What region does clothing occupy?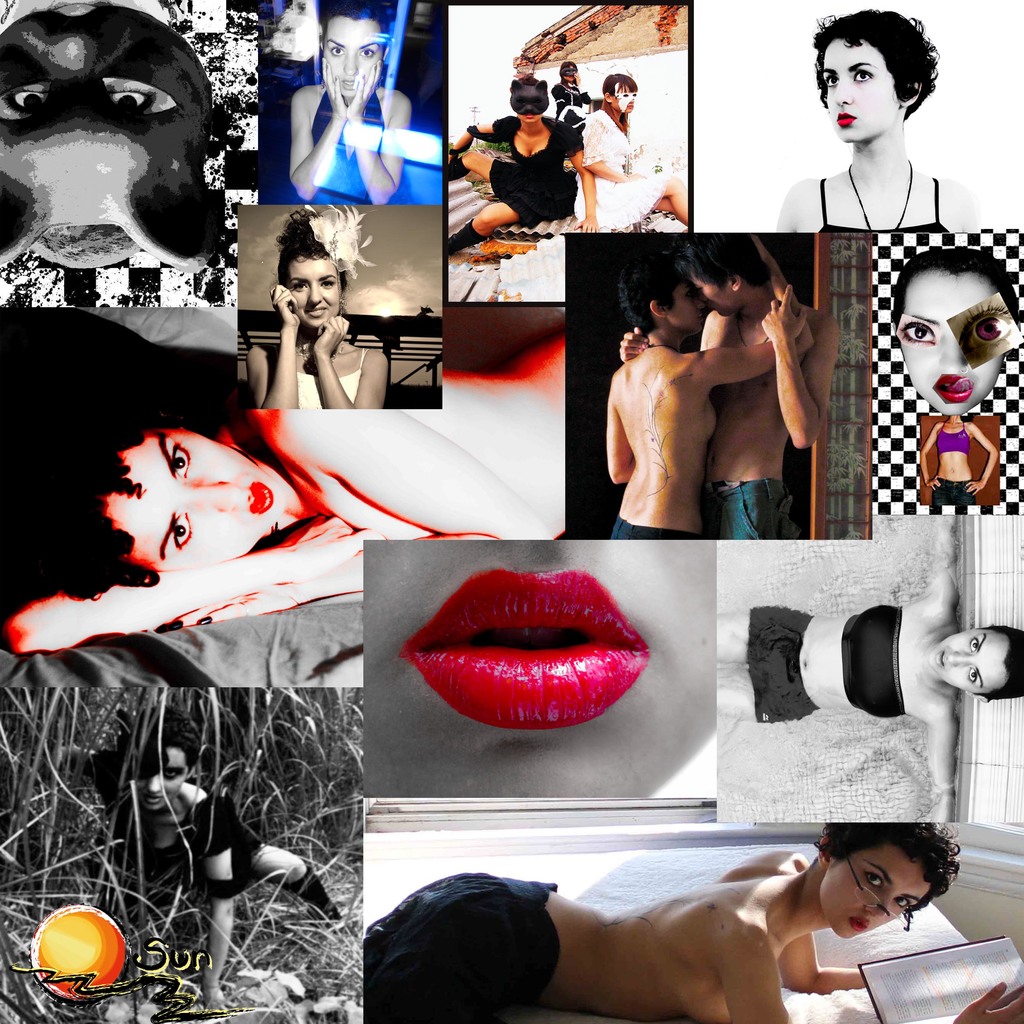
pyautogui.locateOnScreen(362, 872, 558, 1023).
